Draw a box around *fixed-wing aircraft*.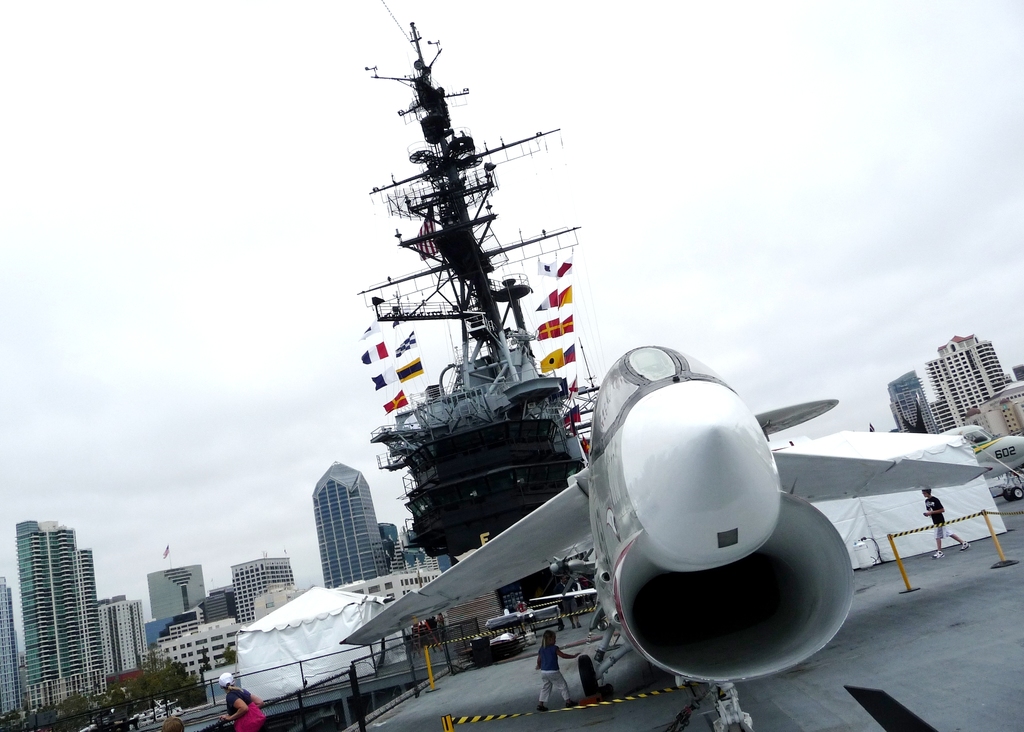
bbox(939, 419, 1023, 500).
